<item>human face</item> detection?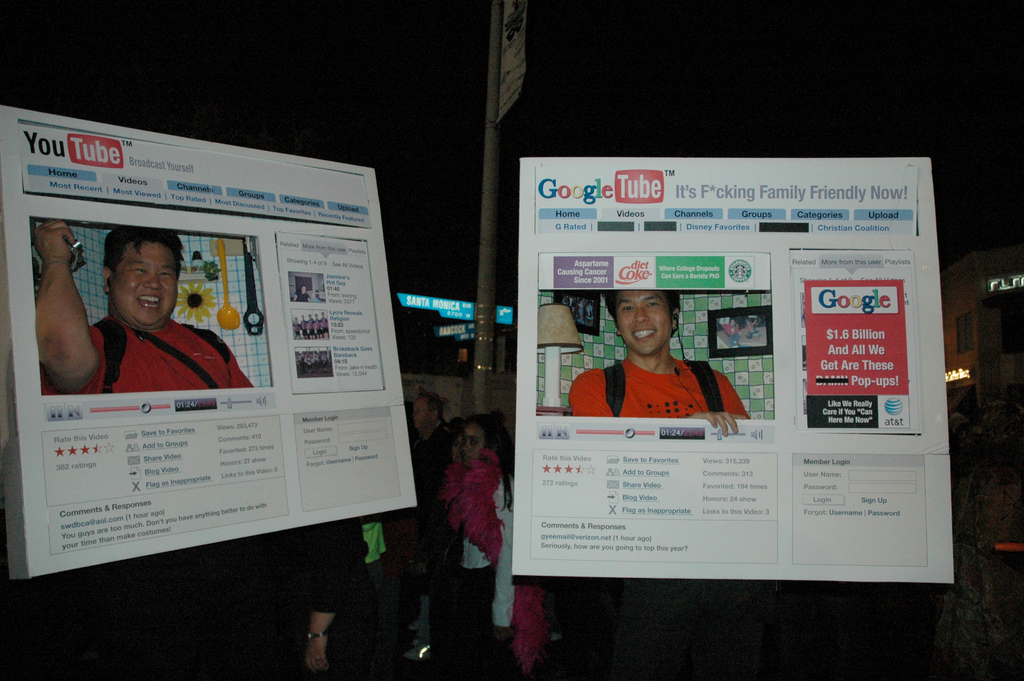
463 425 486 465
